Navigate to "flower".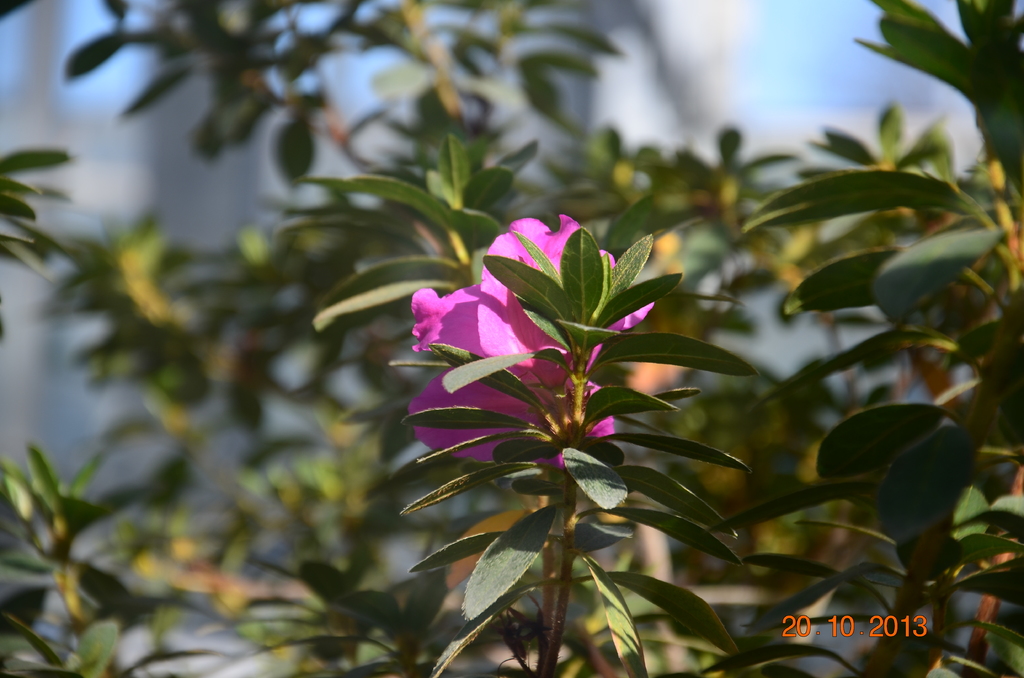
Navigation target: (left=408, top=387, right=614, bottom=474).
